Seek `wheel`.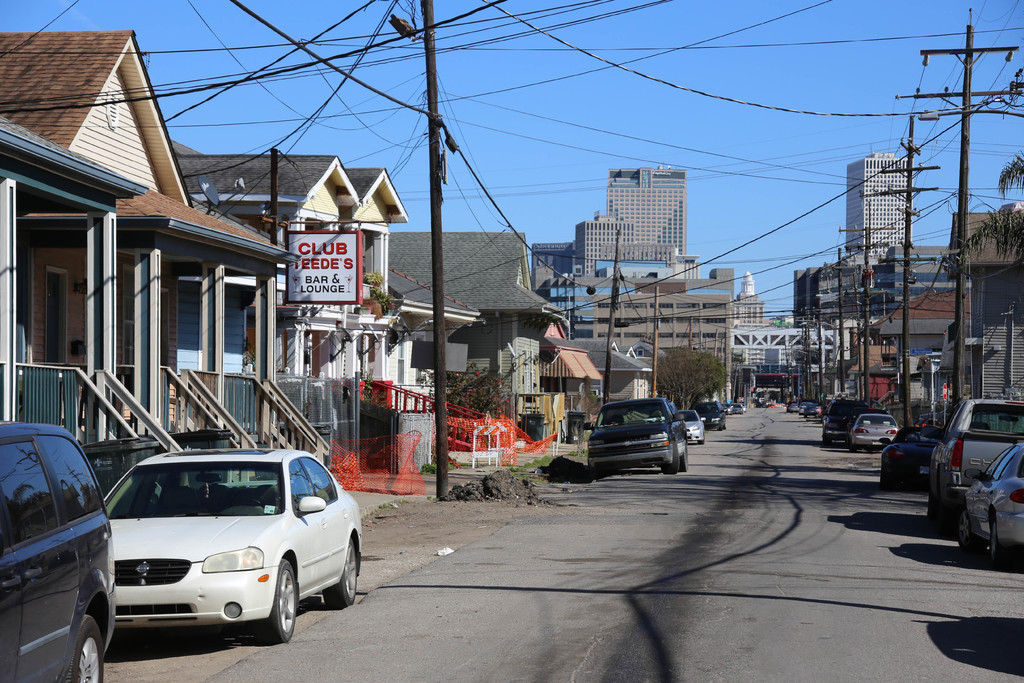
BBox(259, 555, 299, 643).
